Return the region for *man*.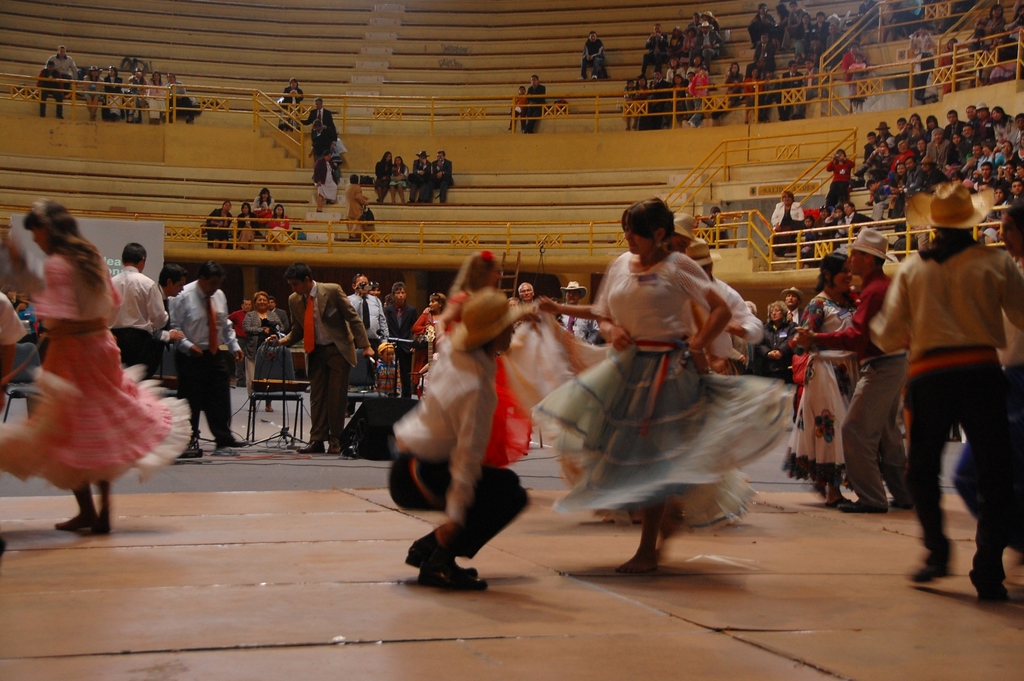
x1=557, y1=278, x2=607, y2=346.
